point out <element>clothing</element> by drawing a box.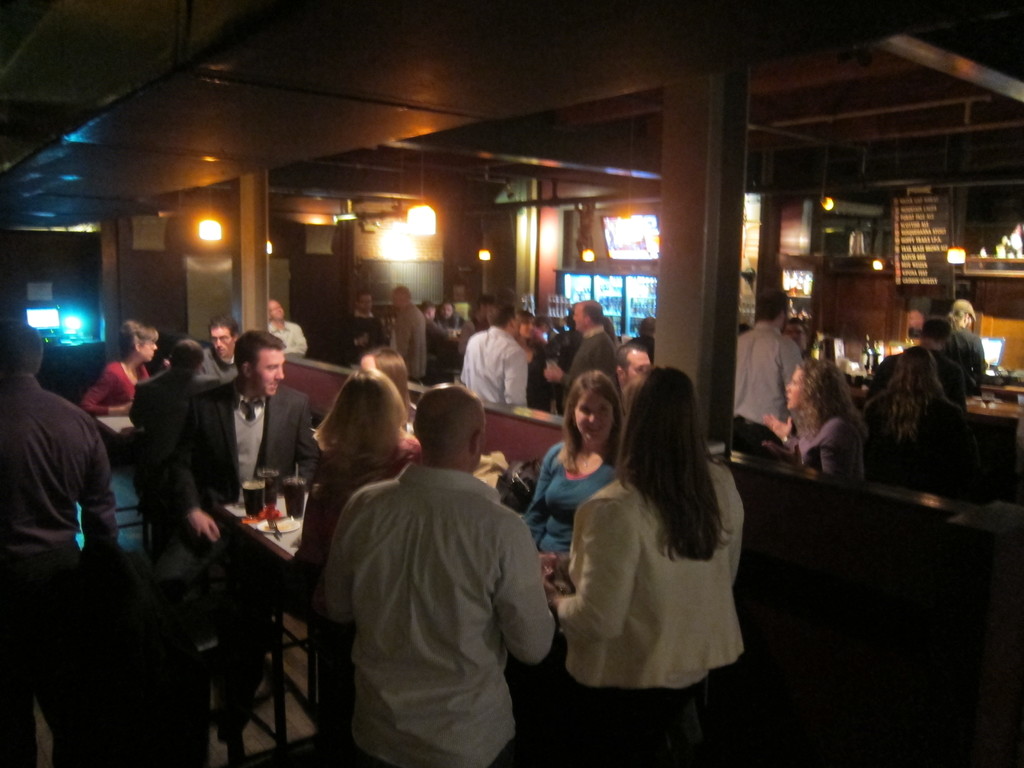
514:436:624:566.
